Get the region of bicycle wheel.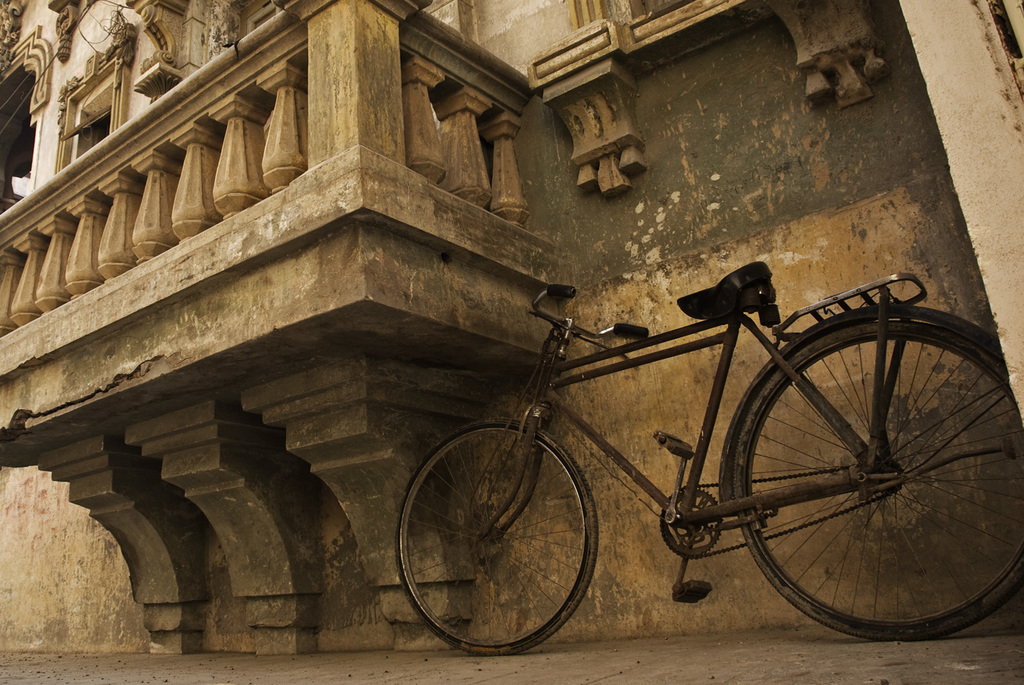
<bbox>396, 417, 603, 654</bbox>.
